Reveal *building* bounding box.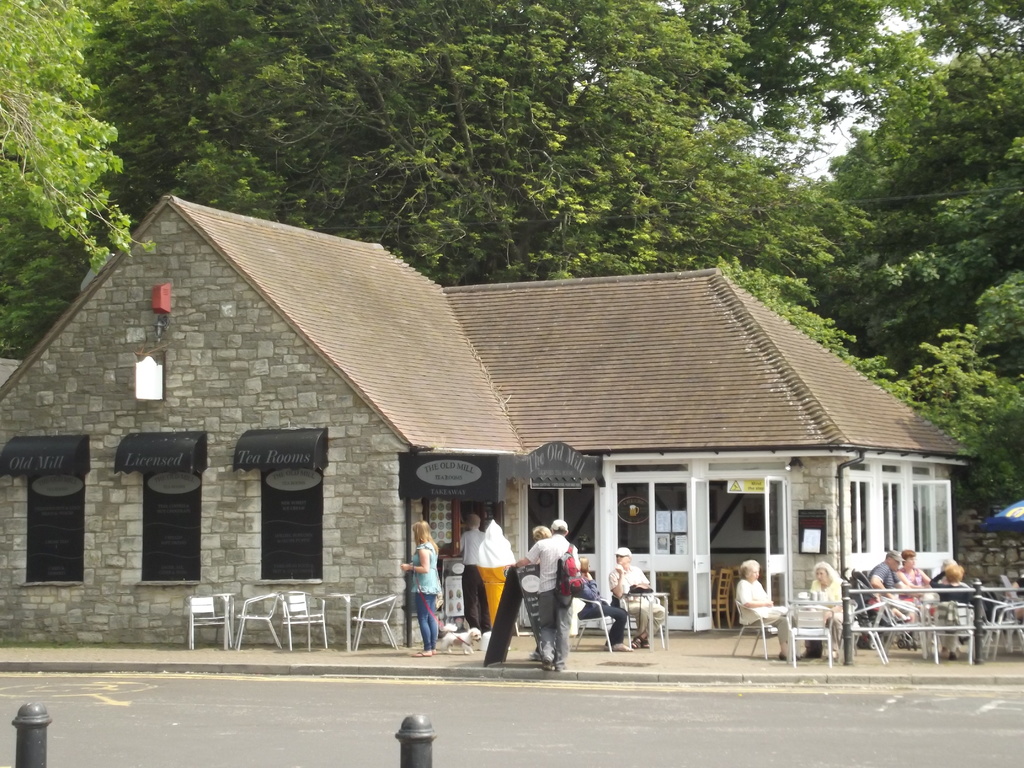
Revealed: pyautogui.locateOnScreen(0, 188, 989, 652).
